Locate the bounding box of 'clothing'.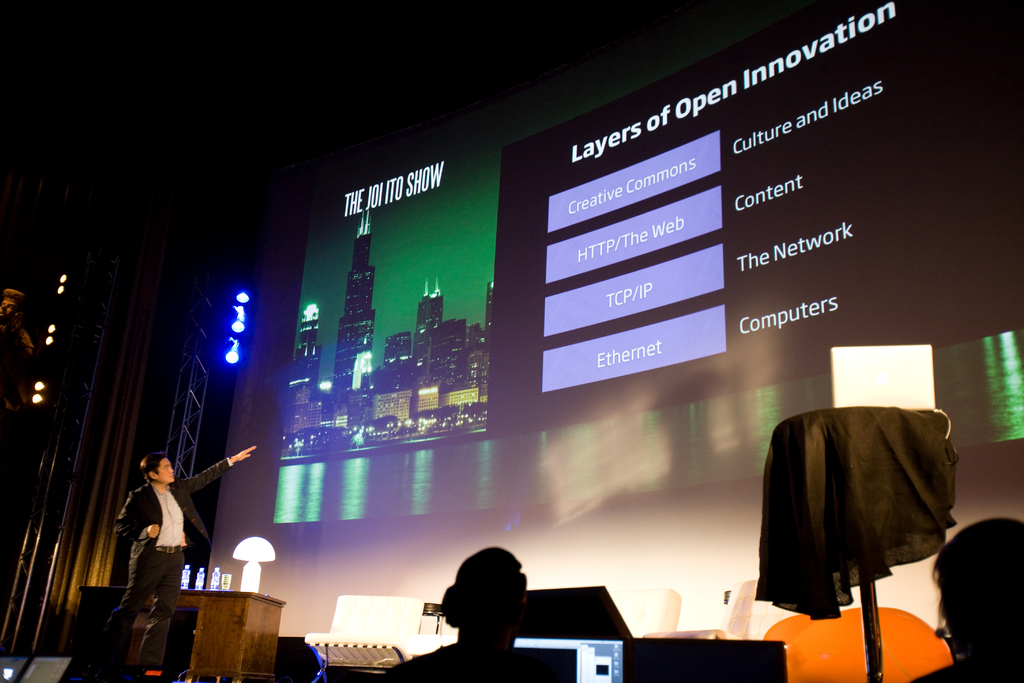
Bounding box: (763,406,953,621).
